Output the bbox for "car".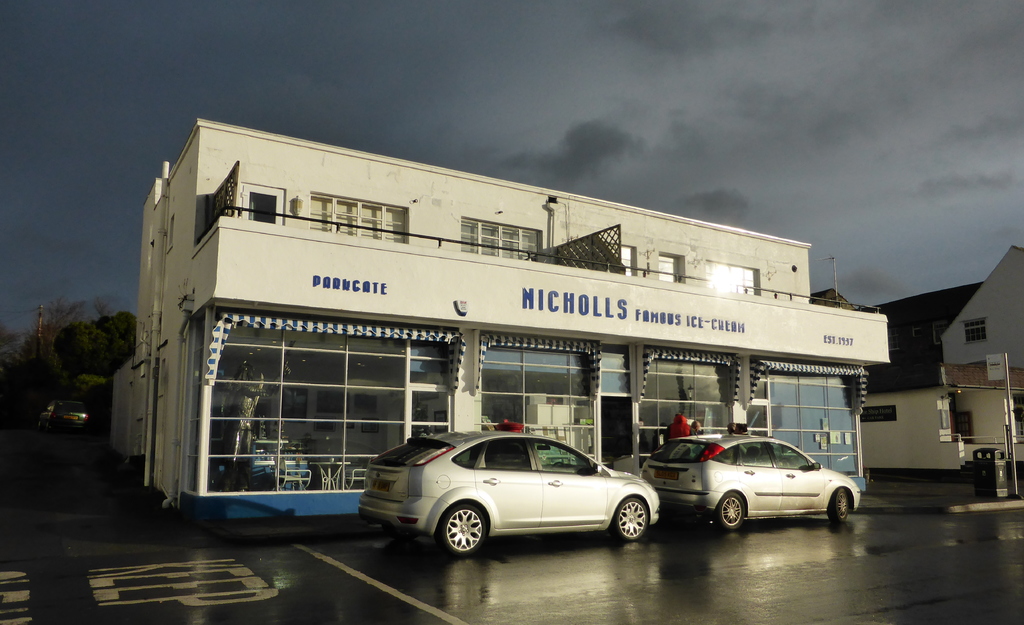
362:432:658:551.
